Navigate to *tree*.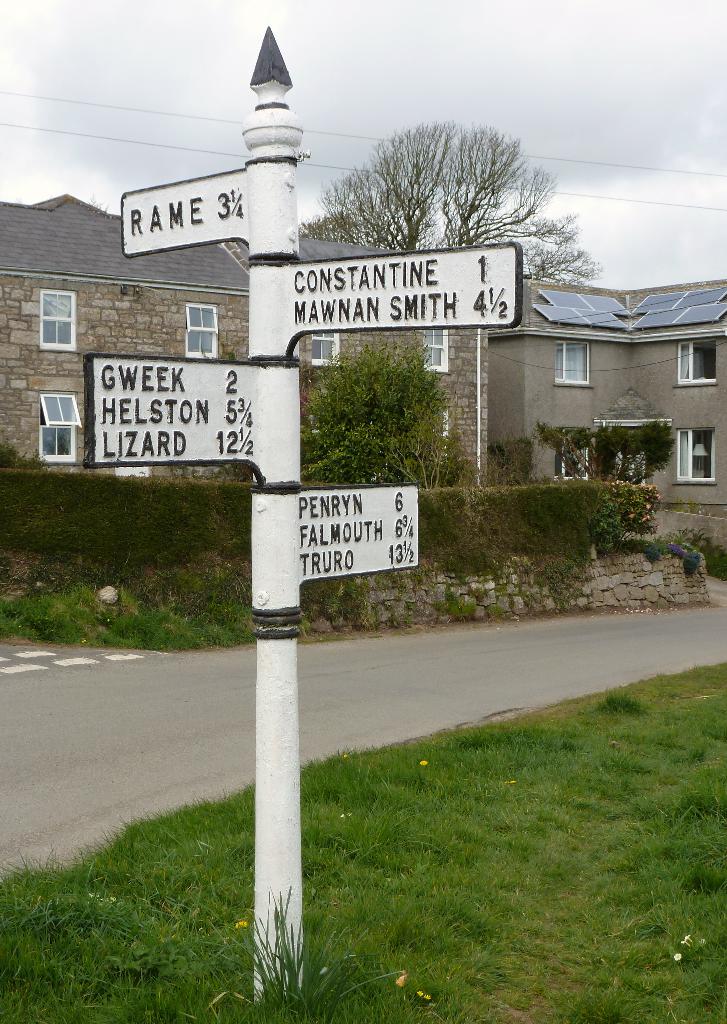
Navigation target: 304:338:448:502.
